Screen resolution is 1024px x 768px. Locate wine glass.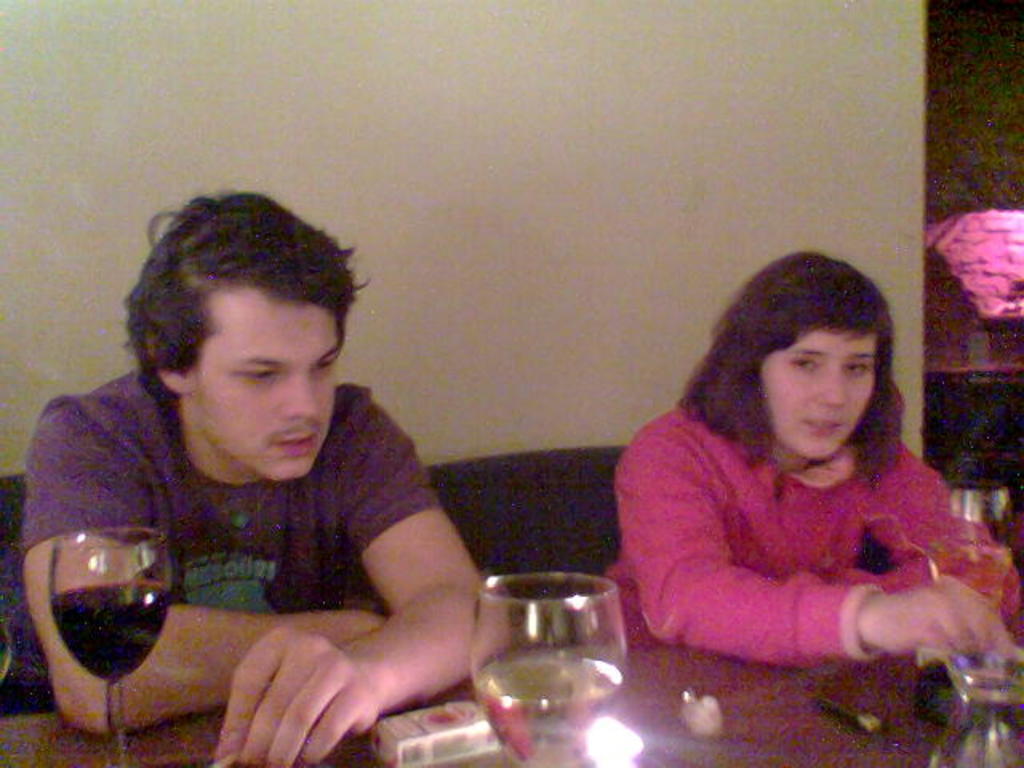
<region>48, 528, 173, 766</region>.
